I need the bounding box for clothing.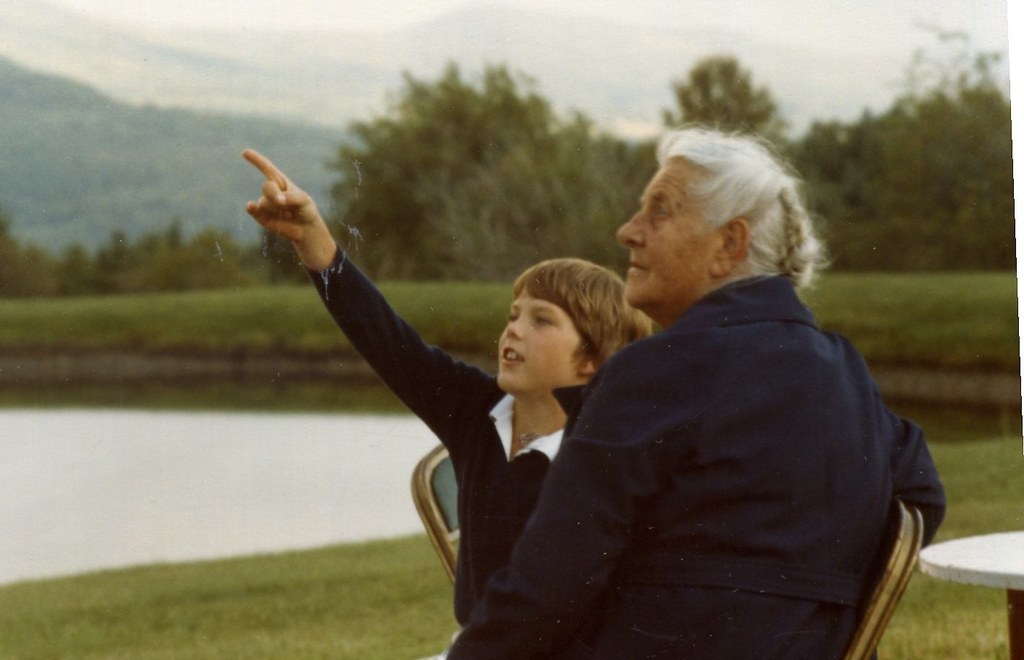
Here it is: Rect(310, 242, 560, 631).
